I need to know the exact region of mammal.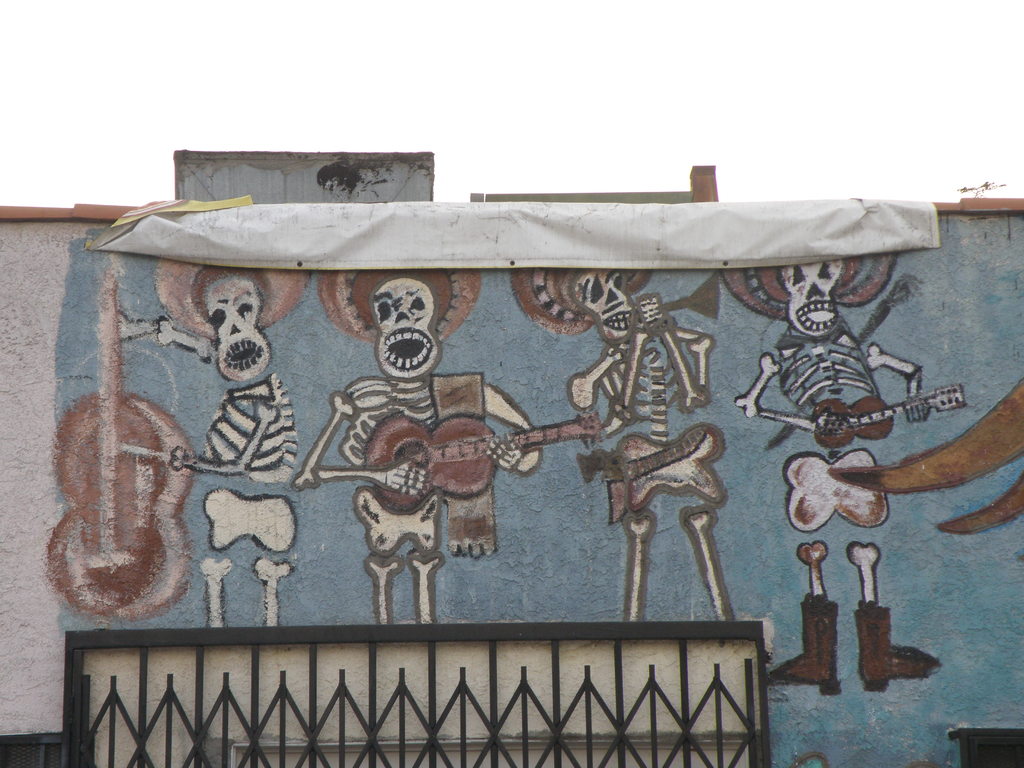
Region: region(732, 260, 947, 696).
